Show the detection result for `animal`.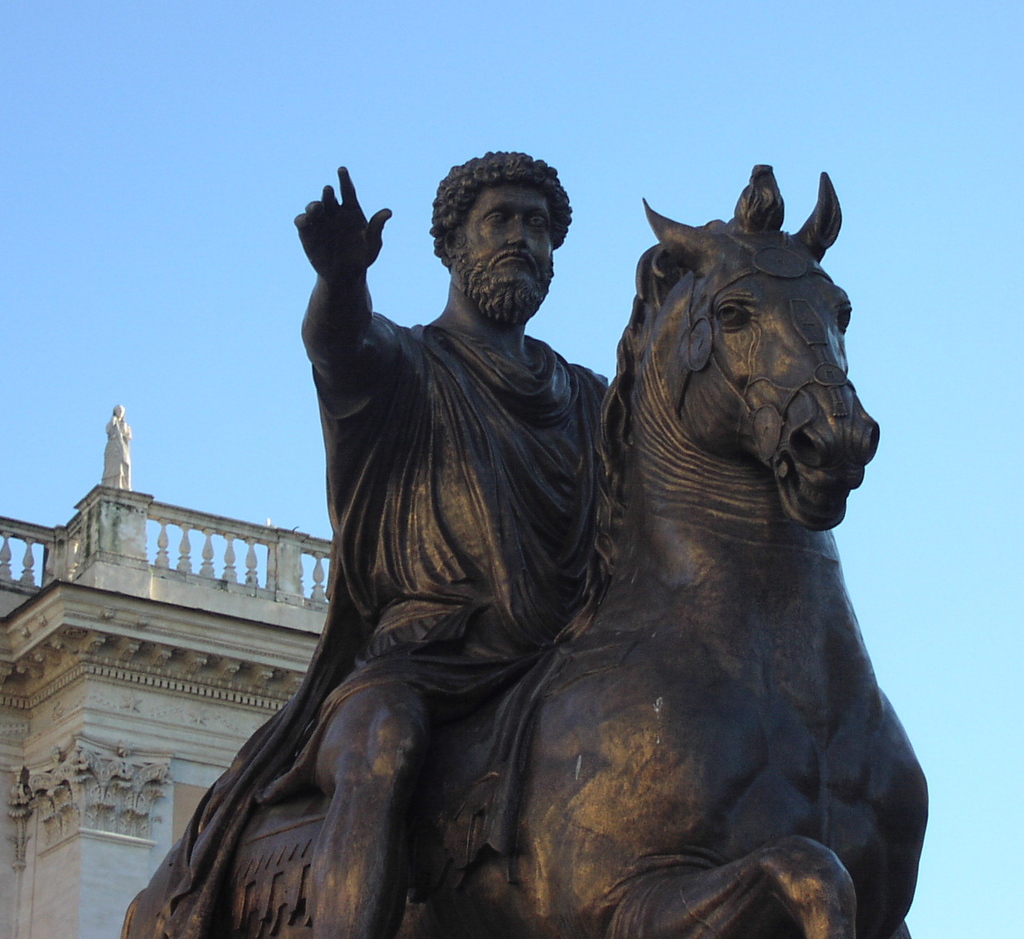
bbox(122, 160, 931, 938).
